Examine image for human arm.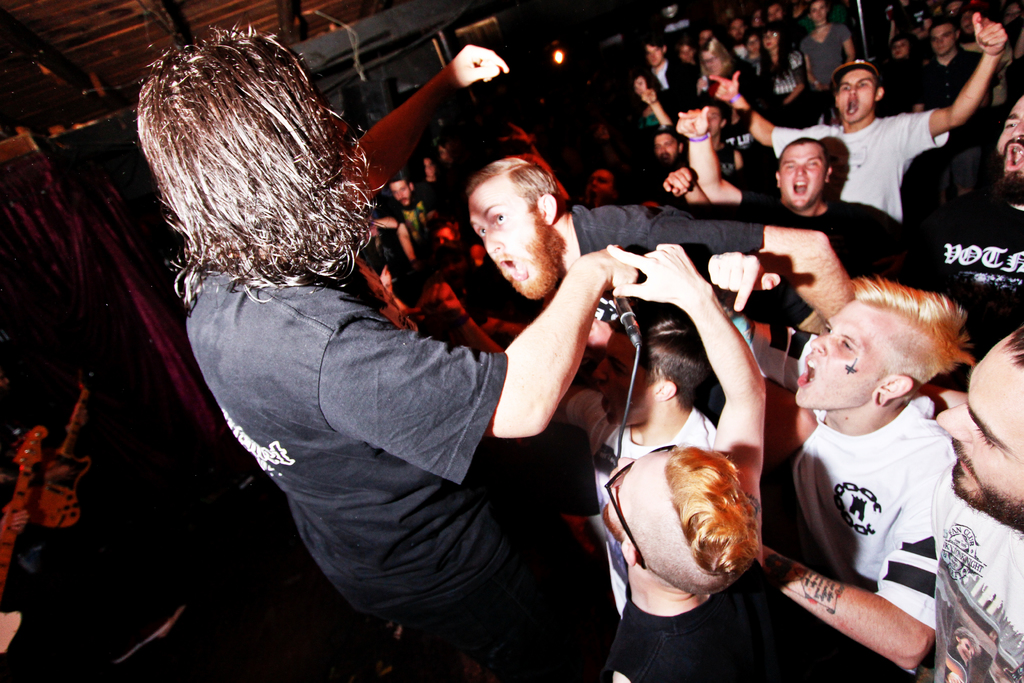
Examination result: <bbox>749, 440, 970, 677</bbox>.
